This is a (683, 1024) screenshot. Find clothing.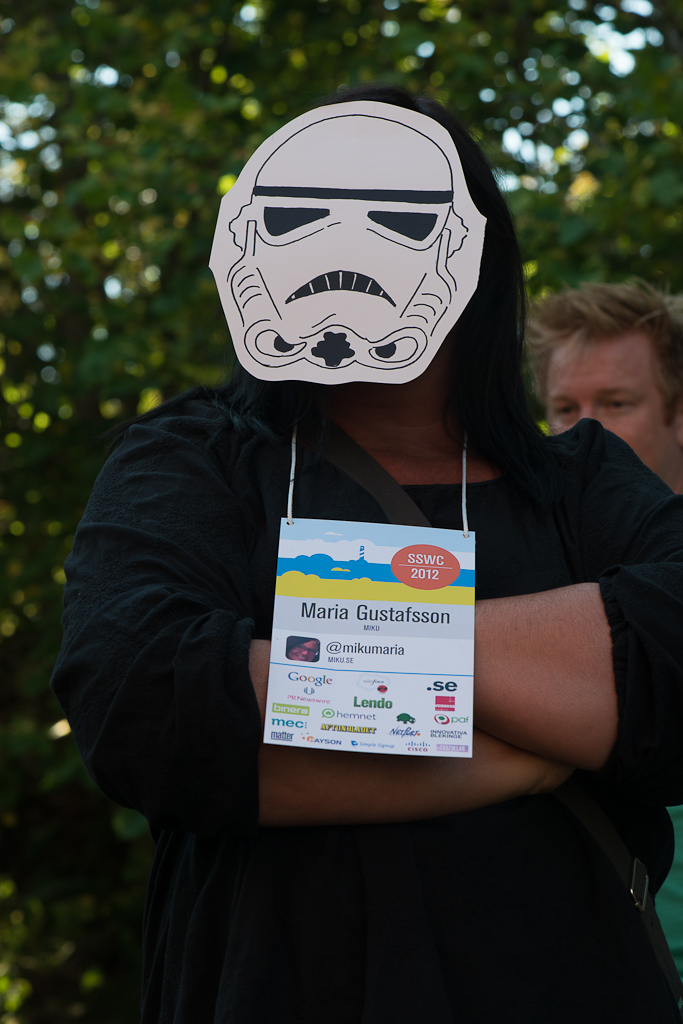
Bounding box: (x1=47, y1=370, x2=682, y2=1023).
